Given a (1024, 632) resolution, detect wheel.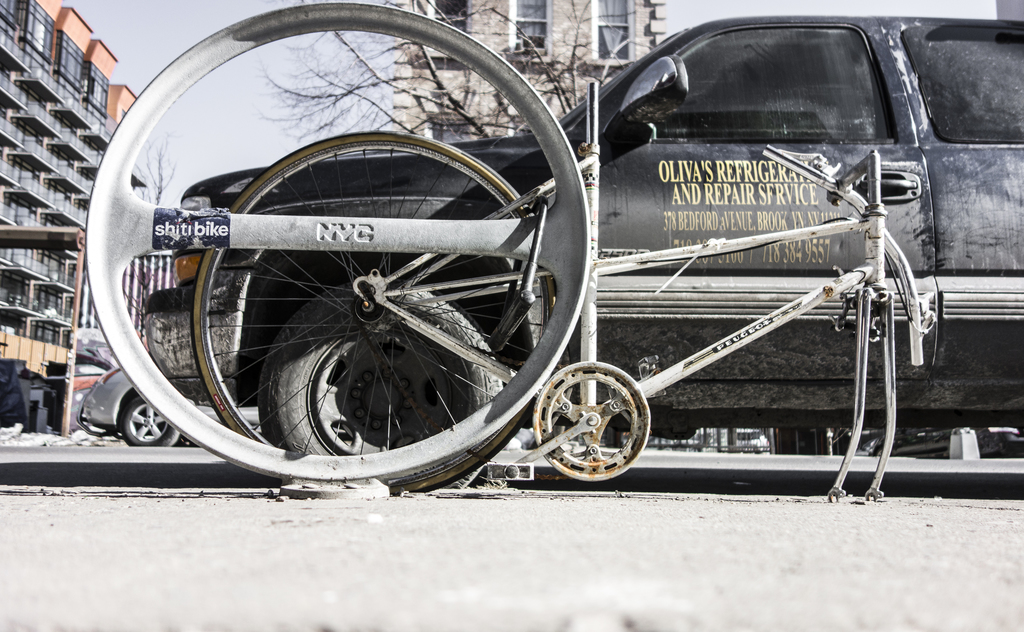
pyautogui.locateOnScreen(112, 393, 177, 454).
